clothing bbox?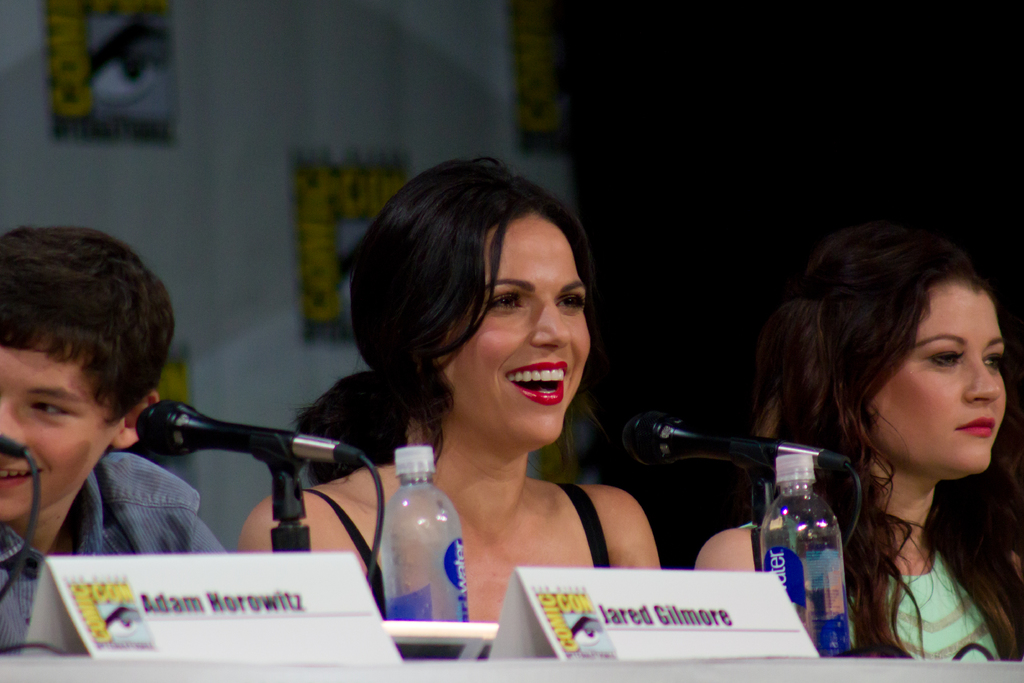
300 482 611 620
